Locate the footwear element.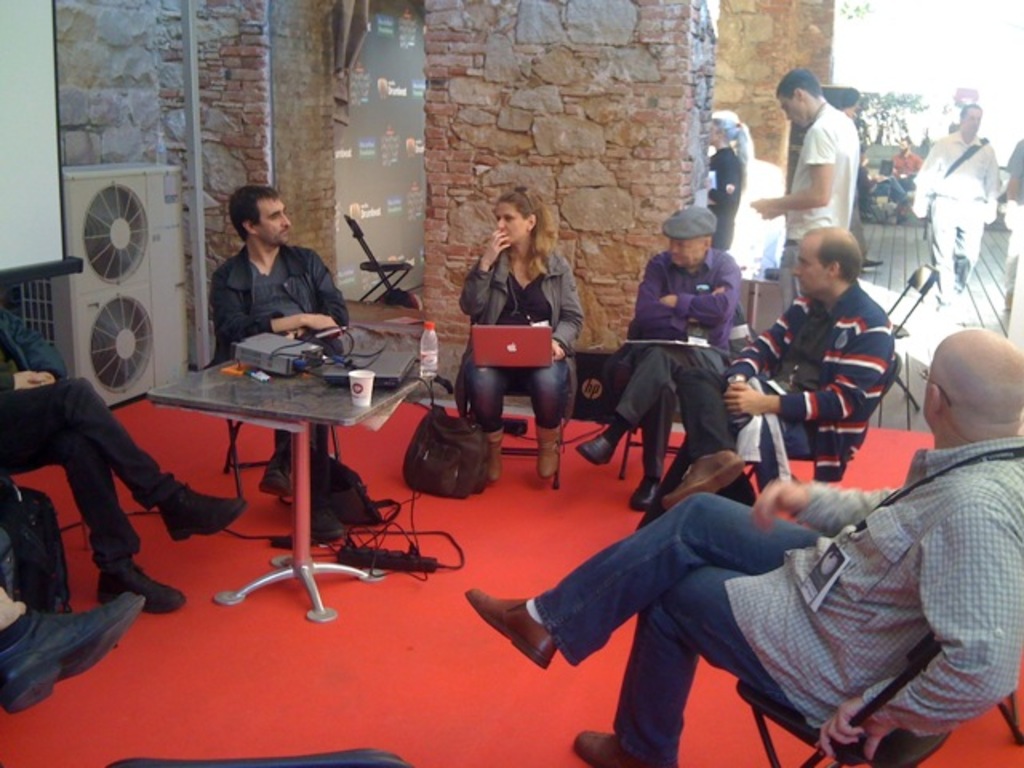
Element bbox: detection(0, 589, 149, 710).
